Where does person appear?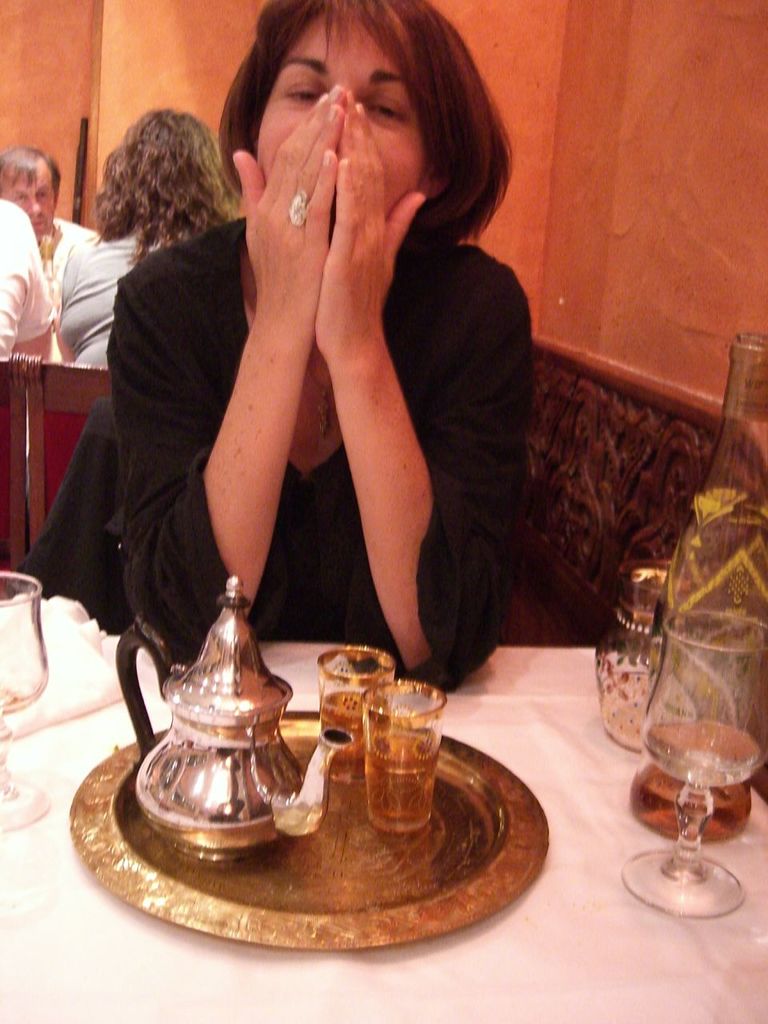
Appears at Rect(88, 0, 554, 776).
